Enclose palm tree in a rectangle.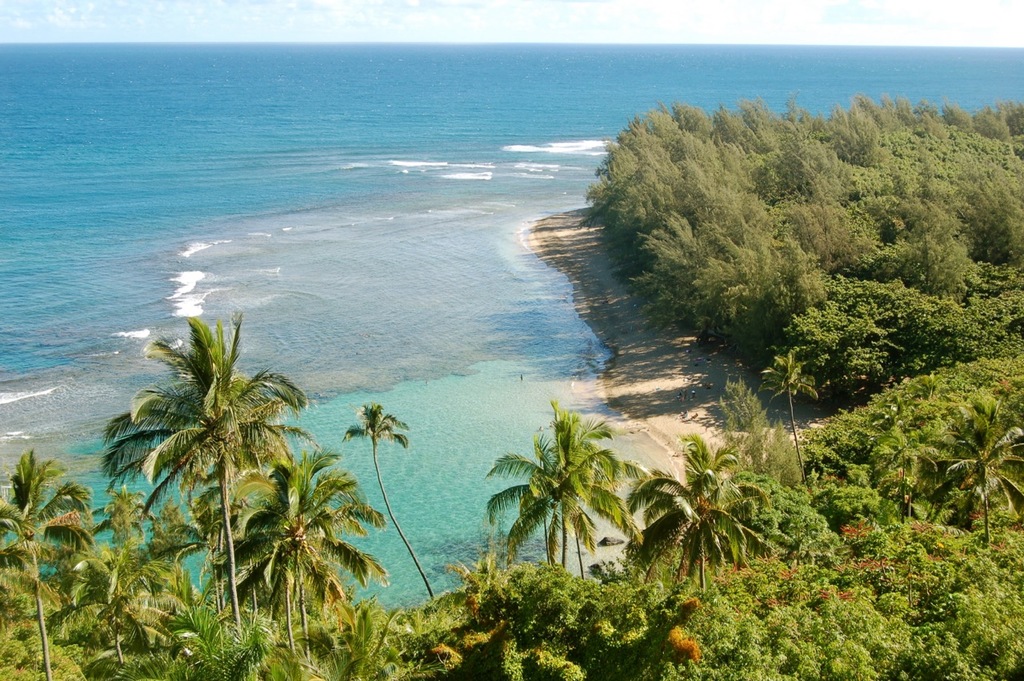
[1, 458, 83, 659].
